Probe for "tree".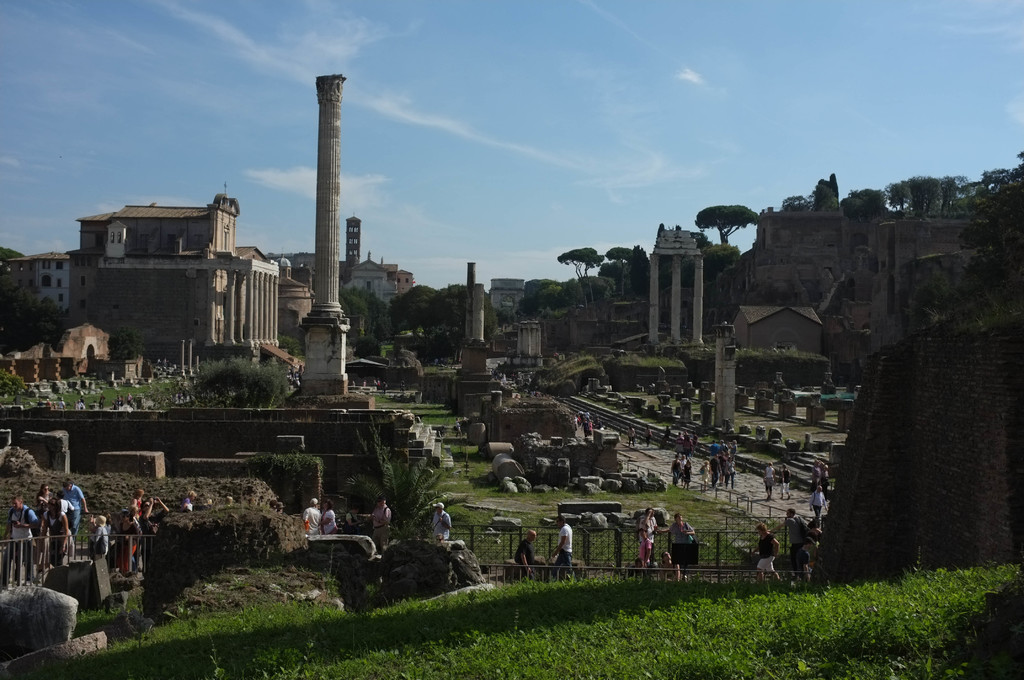
Probe result: (left=776, top=198, right=813, bottom=207).
